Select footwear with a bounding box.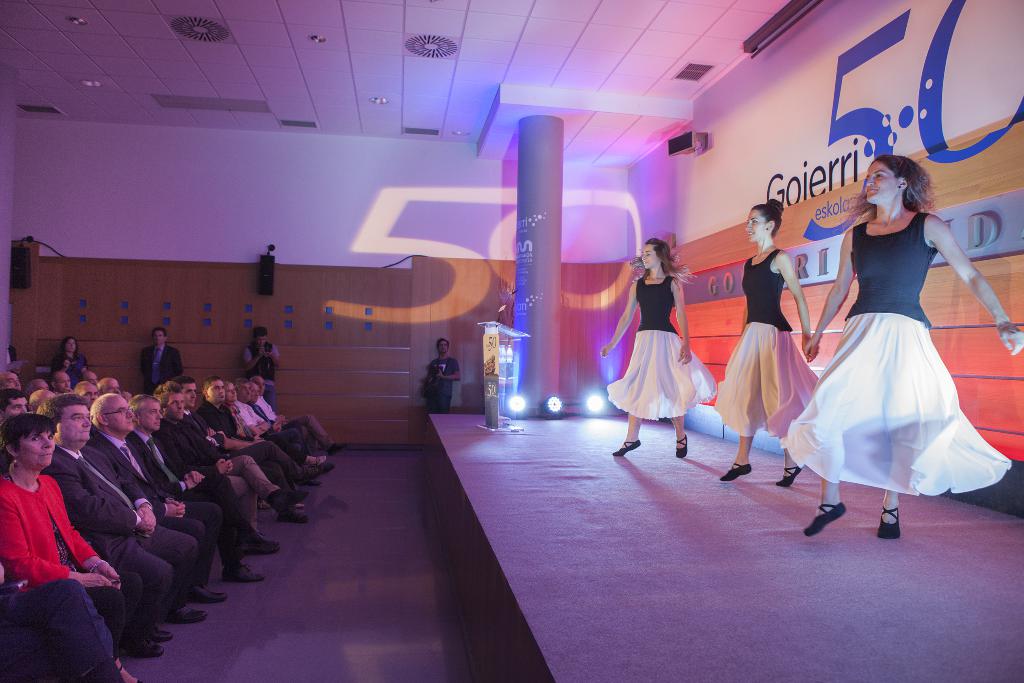
box=[116, 657, 147, 682].
